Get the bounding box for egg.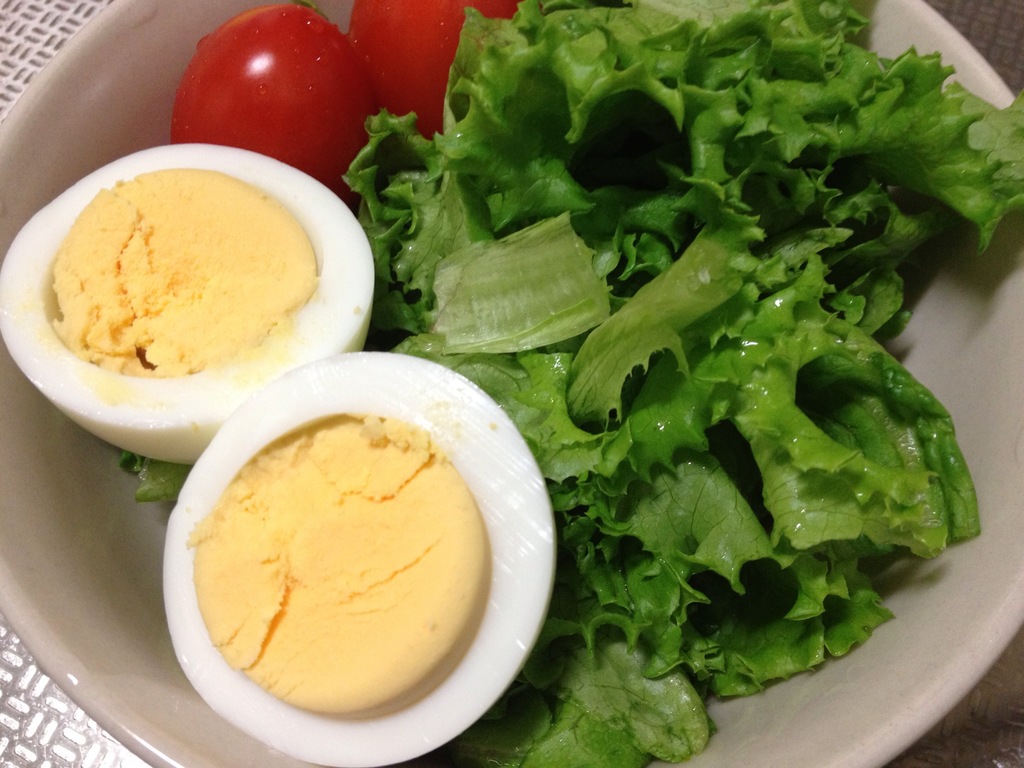
pyautogui.locateOnScreen(0, 144, 381, 468).
